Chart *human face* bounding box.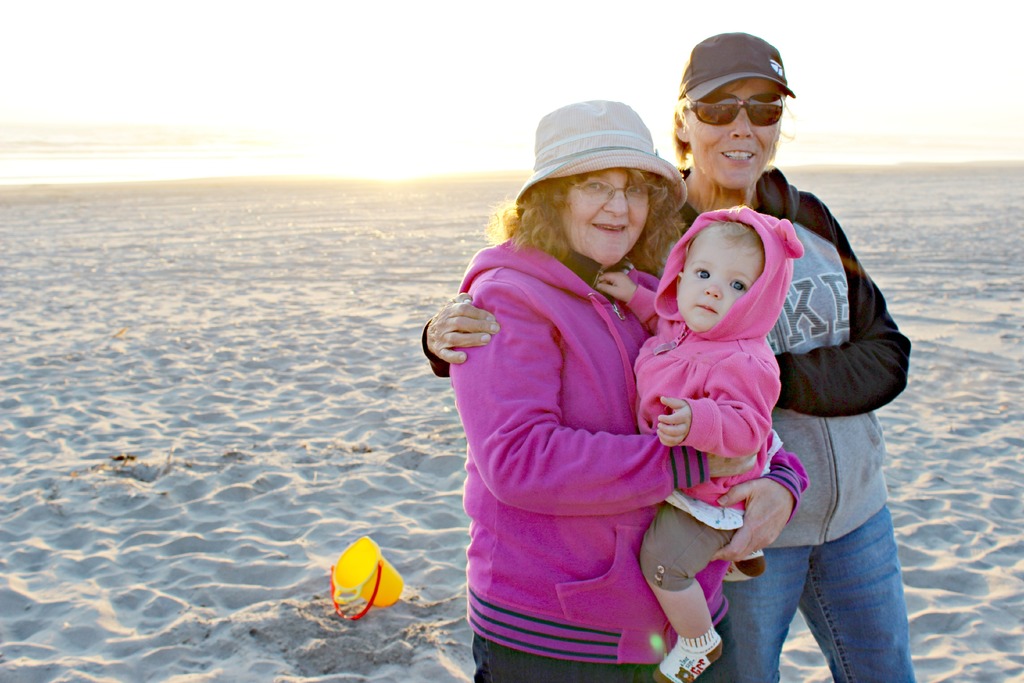
Charted: [left=677, top=227, right=769, bottom=334].
